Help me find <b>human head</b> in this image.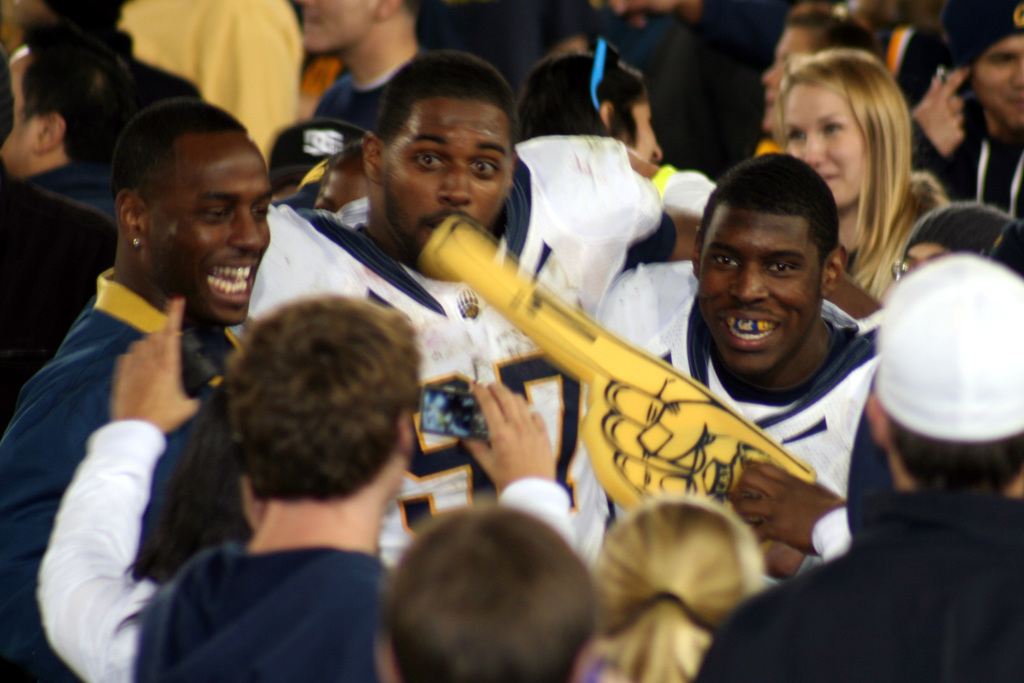
Found it: select_region(595, 495, 766, 655).
